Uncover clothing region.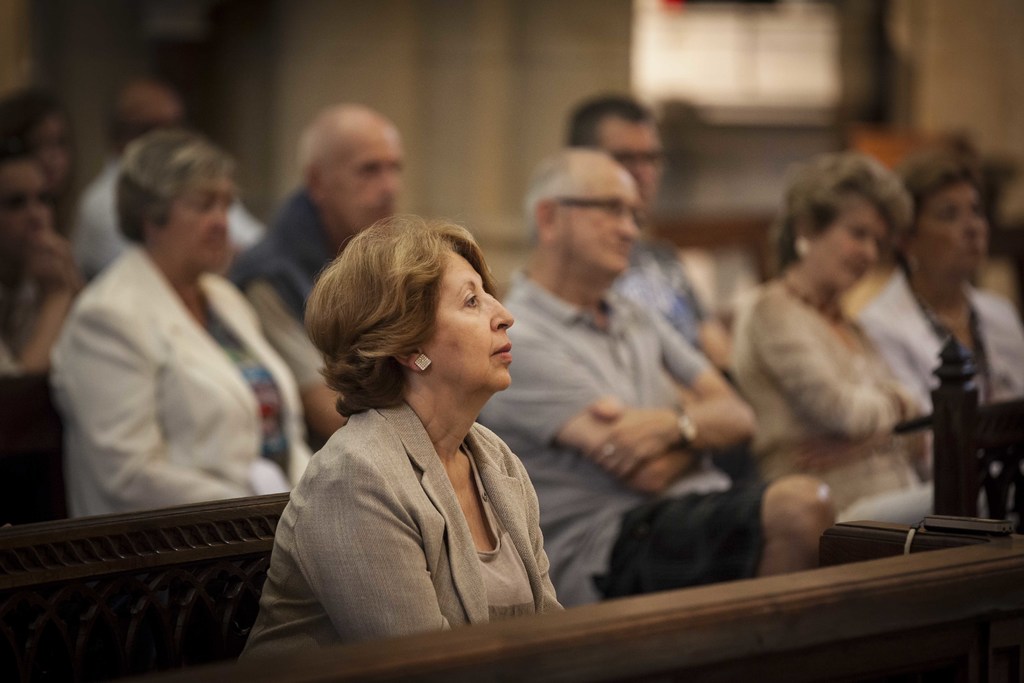
Uncovered: <box>478,261,801,591</box>.
